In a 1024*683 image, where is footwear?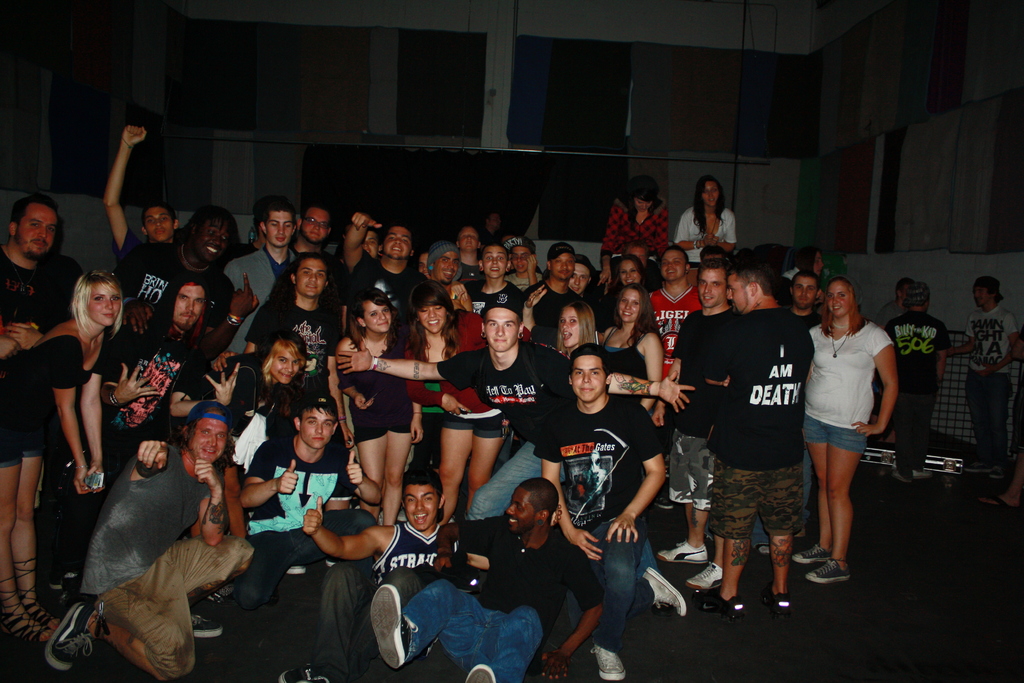
[left=760, top=589, right=794, bottom=625].
